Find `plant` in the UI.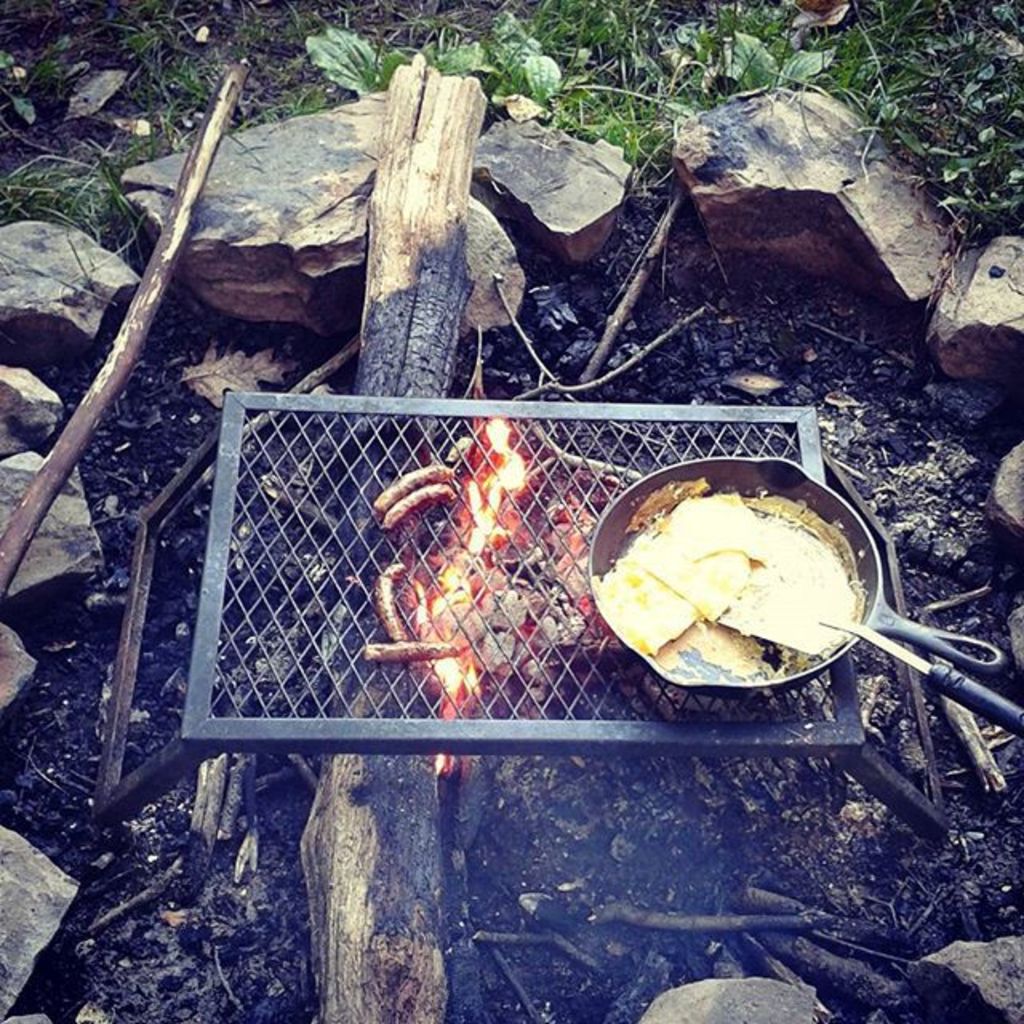
UI element at Rect(152, 53, 203, 126).
